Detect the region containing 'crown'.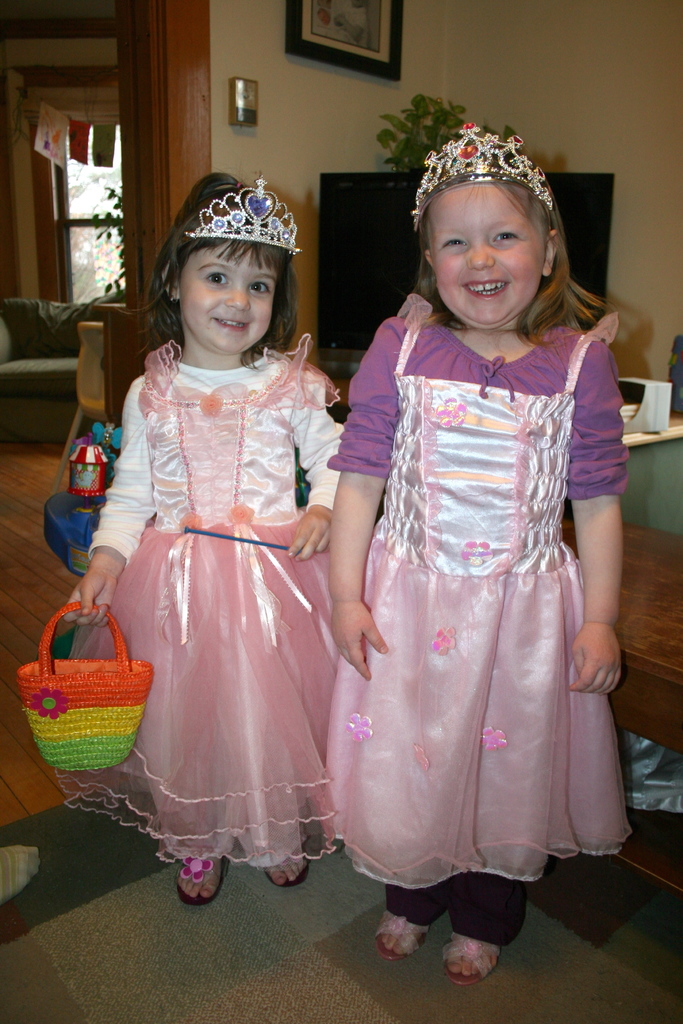
rect(181, 169, 301, 255).
